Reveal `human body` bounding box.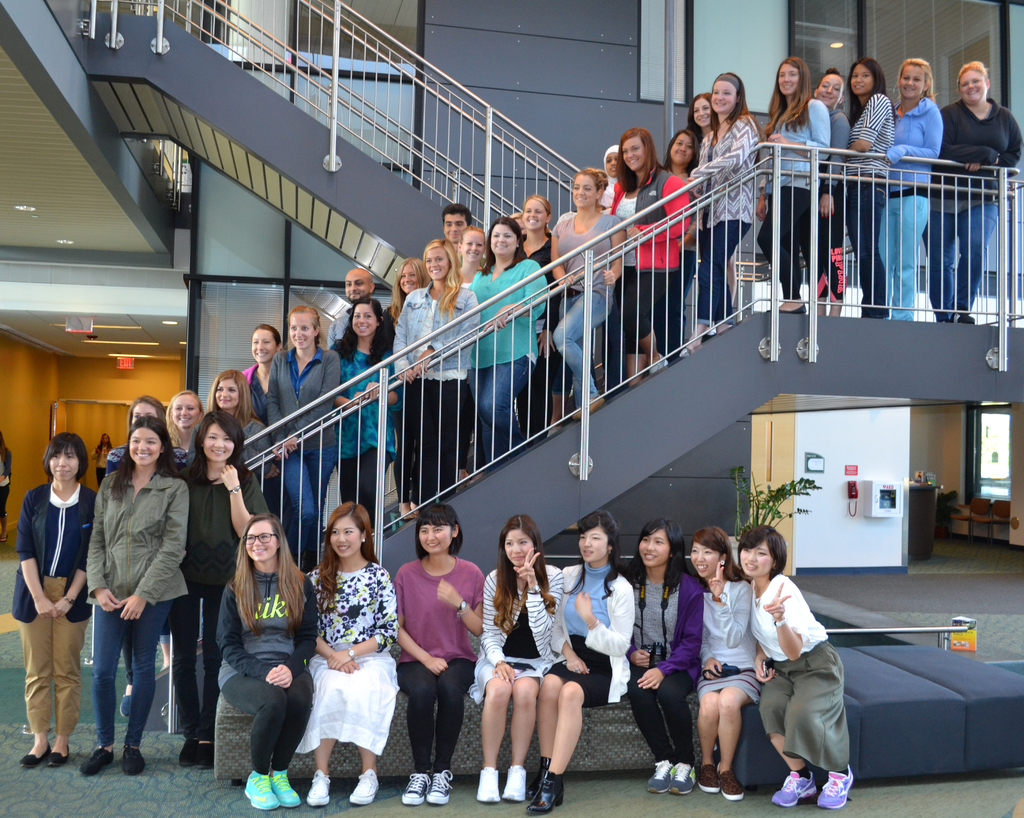
Revealed: detection(472, 538, 595, 803).
